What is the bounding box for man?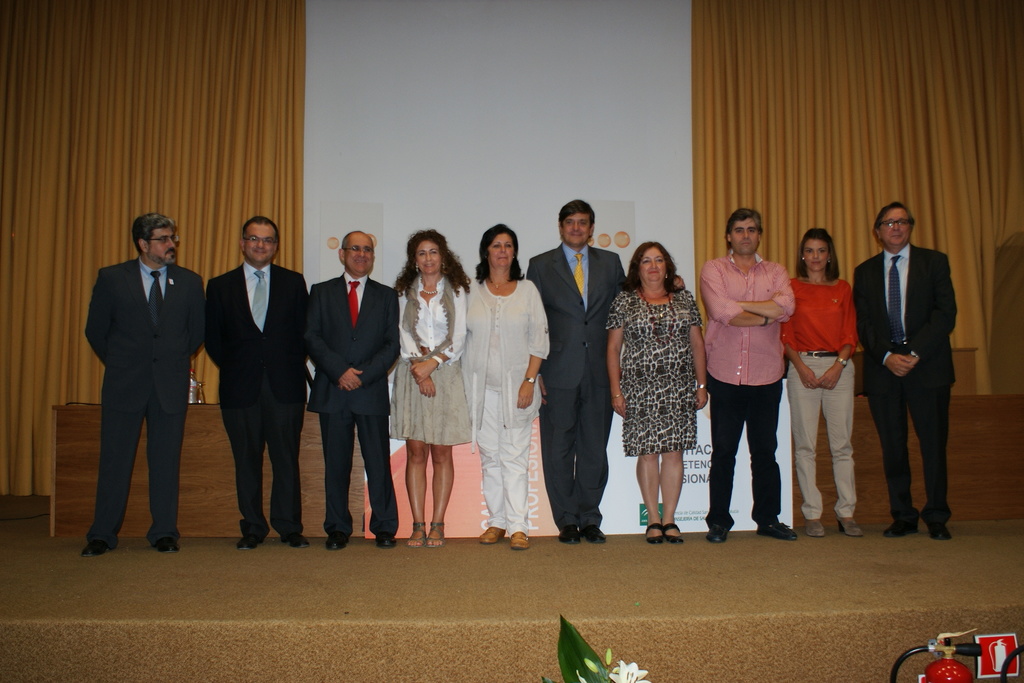
pyautogui.locateOnScreen(77, 209, 210, 564).
